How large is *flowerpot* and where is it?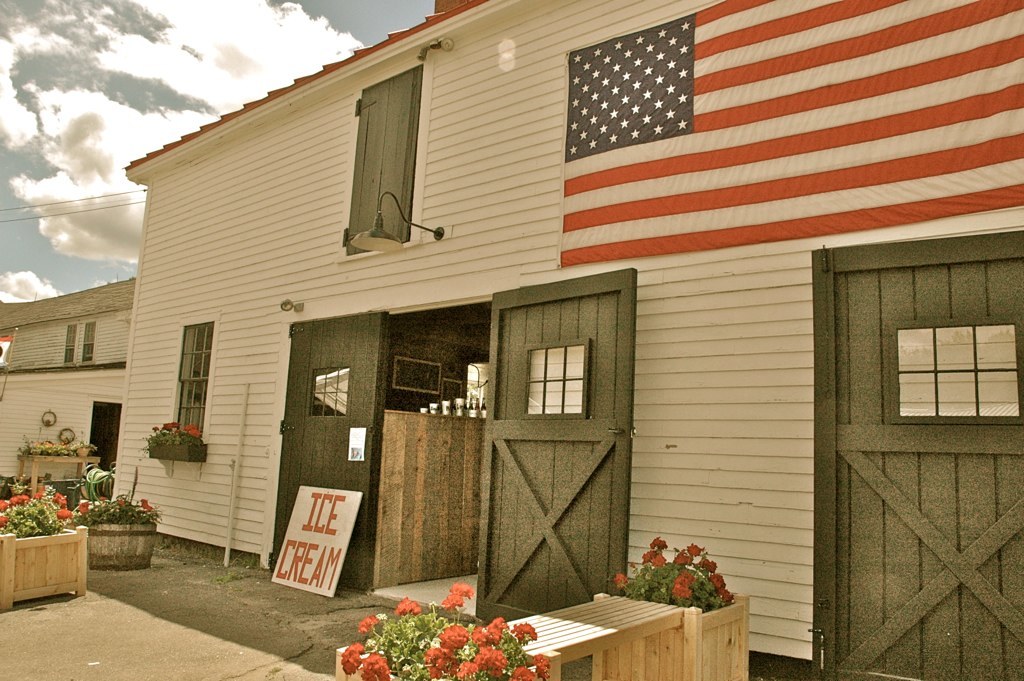
Bounding box: detection(73, 517, 157, 570).
